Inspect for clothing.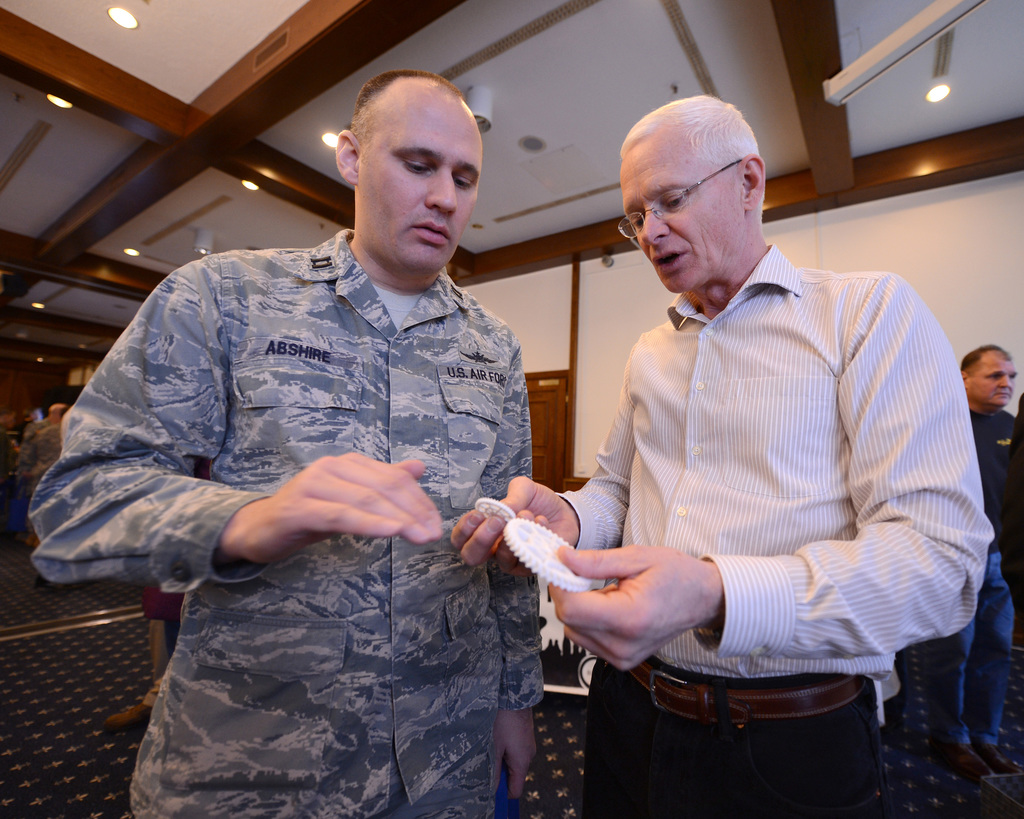
Inspection: Rect(929, 405, 1023, 757).
